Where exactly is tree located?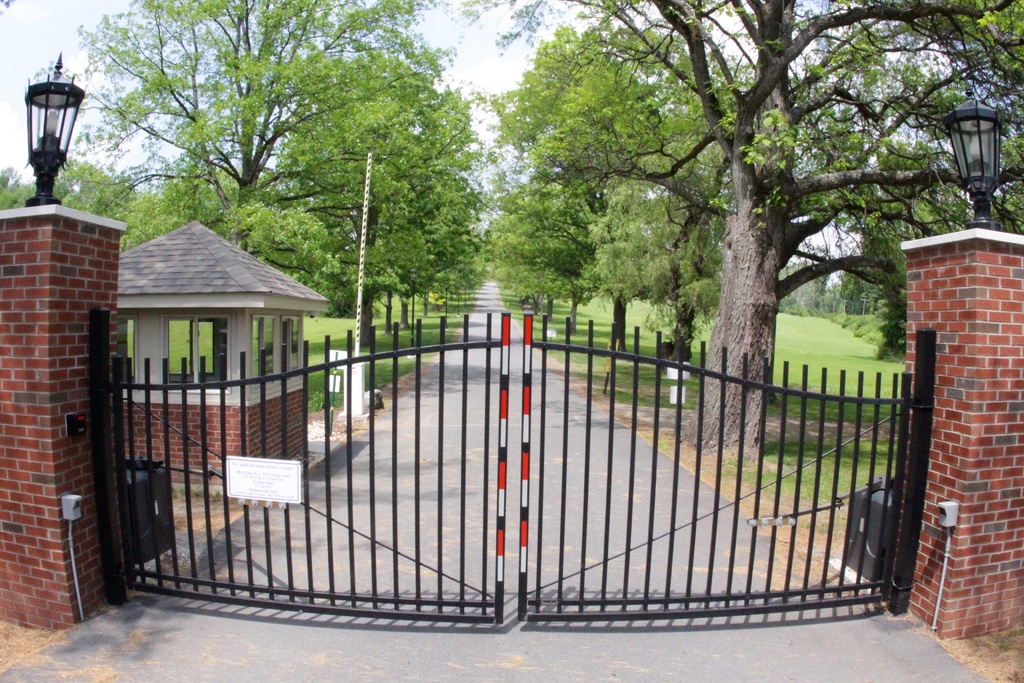
Its bounding box is (x1=262, y1=42, x2=480, y2=327).
